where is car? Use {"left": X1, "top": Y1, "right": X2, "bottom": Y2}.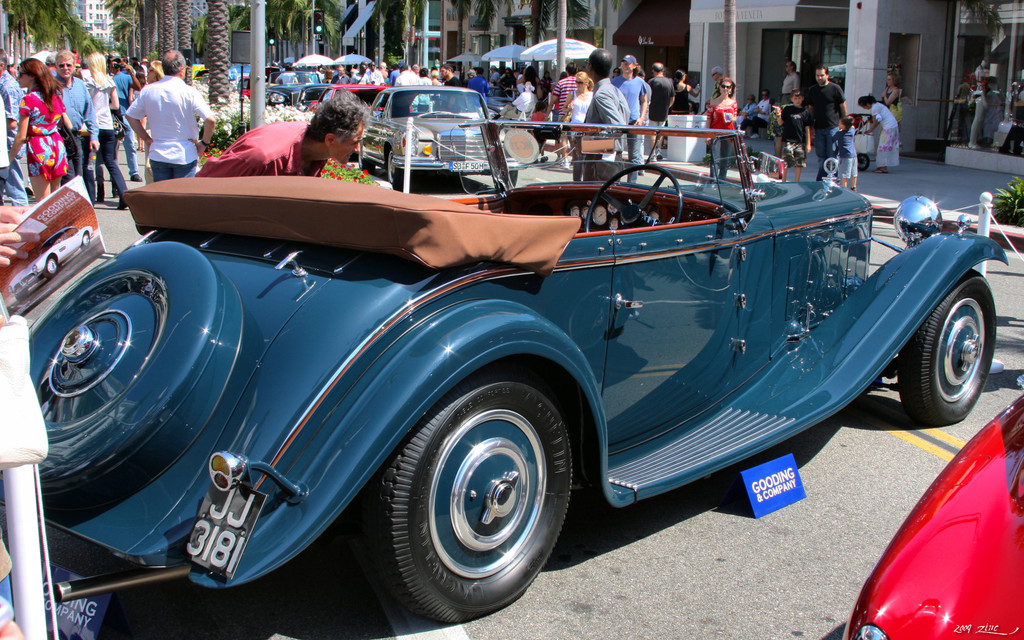
{"left": 353, "top": 84, "right": 523, "bottom": 179}.
